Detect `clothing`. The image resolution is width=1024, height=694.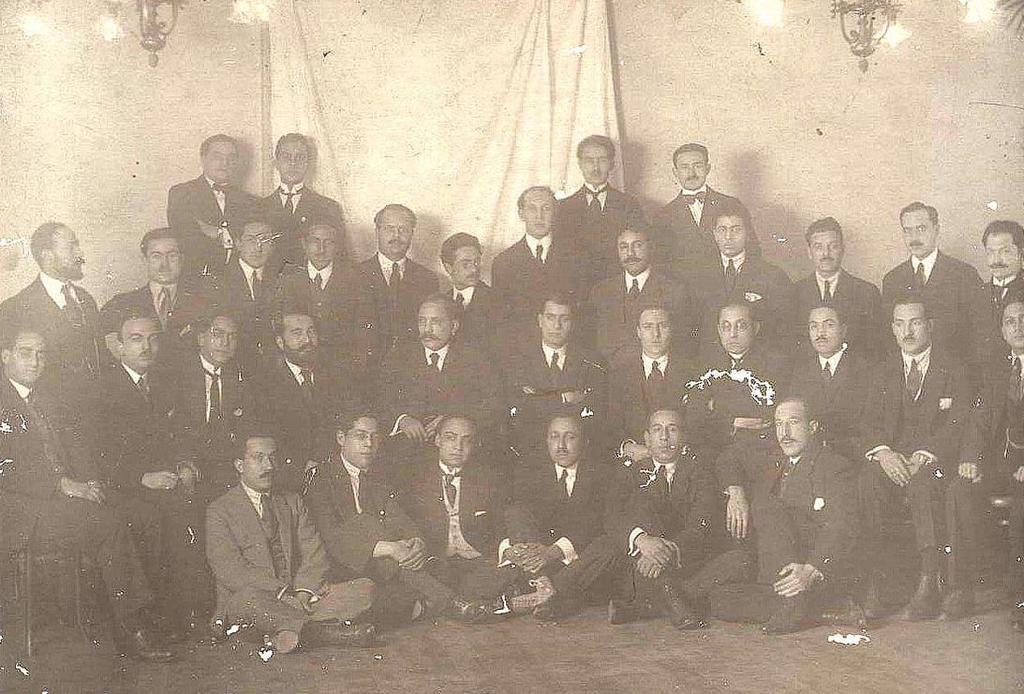
<bbox>774, 351, 864, 460</bbox>.
